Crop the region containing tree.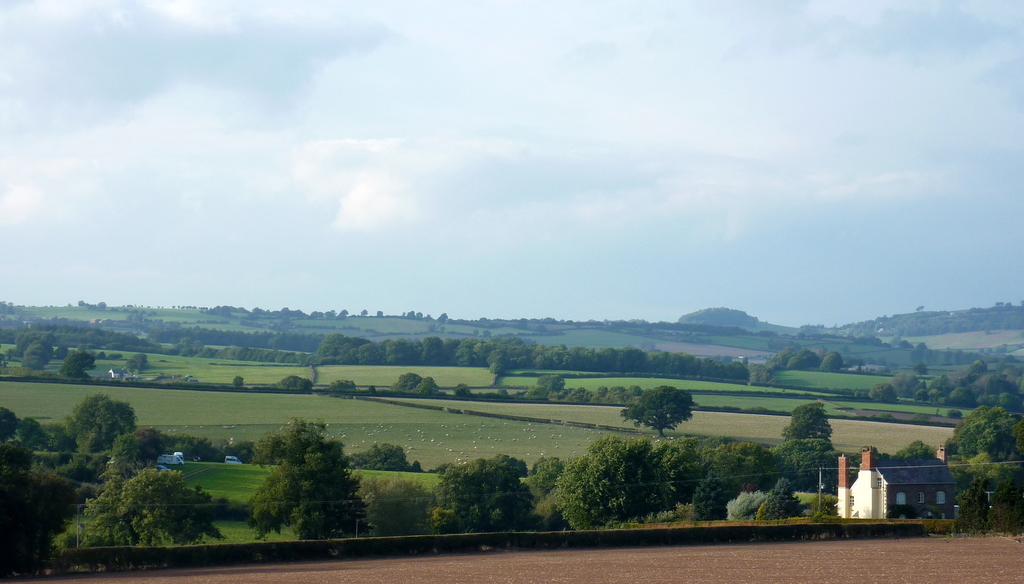
Crop region: BBox(425, 458, 548, 528).
